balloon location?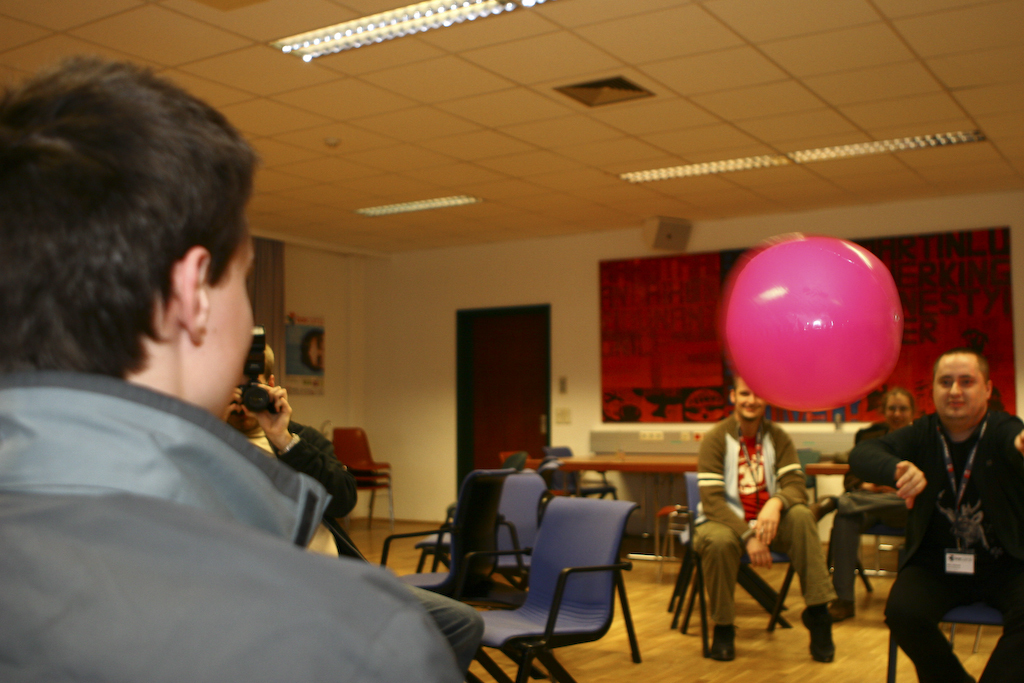
Rect(722, 235, 905, 414)
